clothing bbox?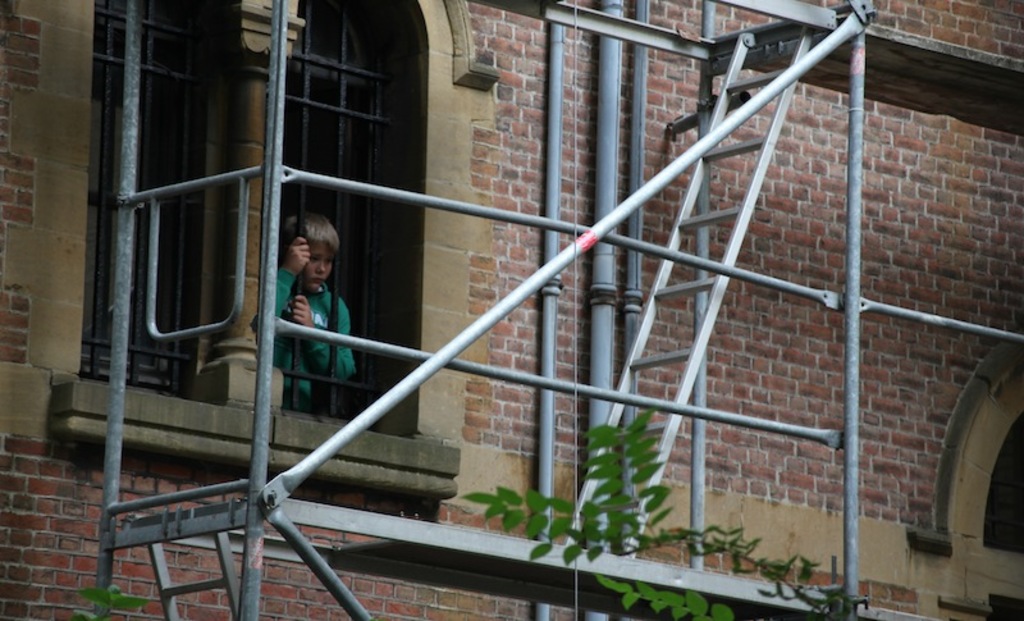
(left=270, top=266, right=364, bottom=407)
